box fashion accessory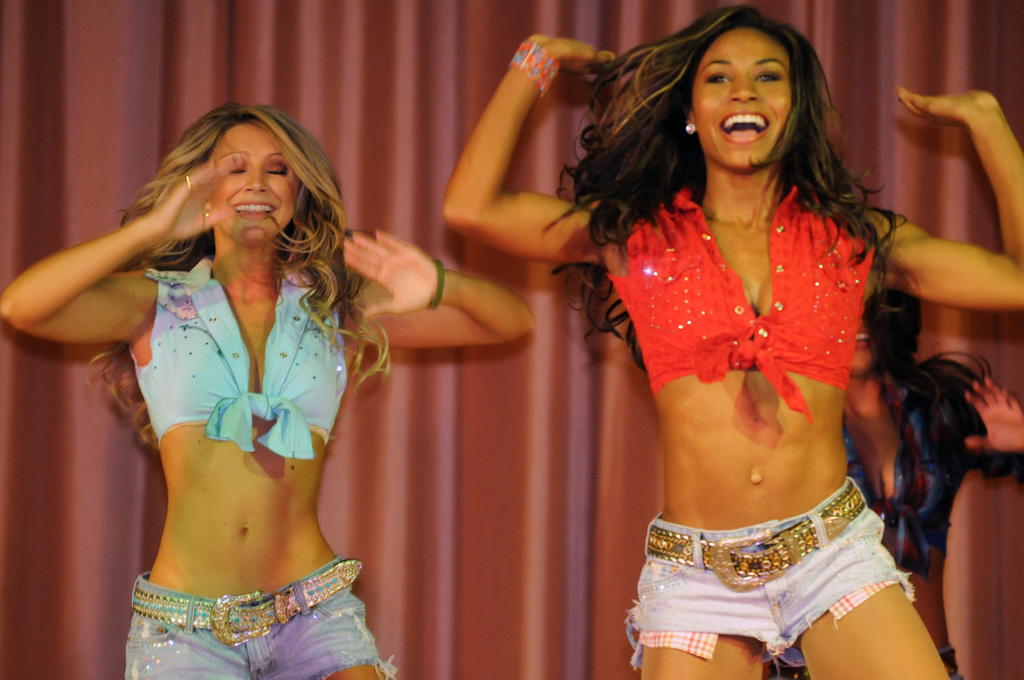
426 255 447 306
